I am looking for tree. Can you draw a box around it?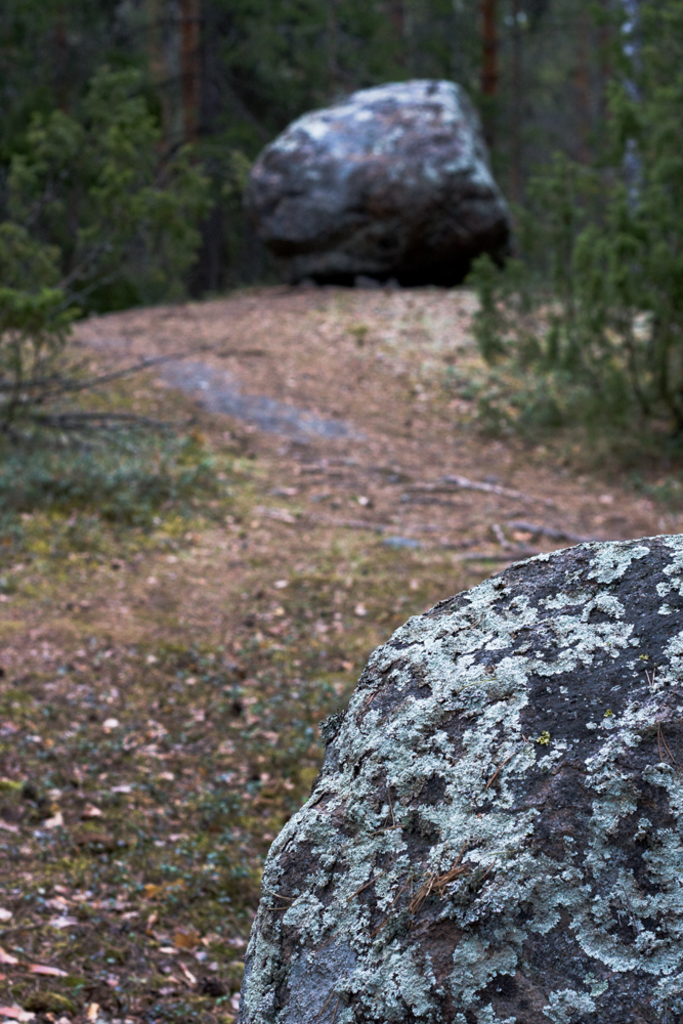
Sure, the bounding box is x1=476, y1=0, x2=501, y2=152.
